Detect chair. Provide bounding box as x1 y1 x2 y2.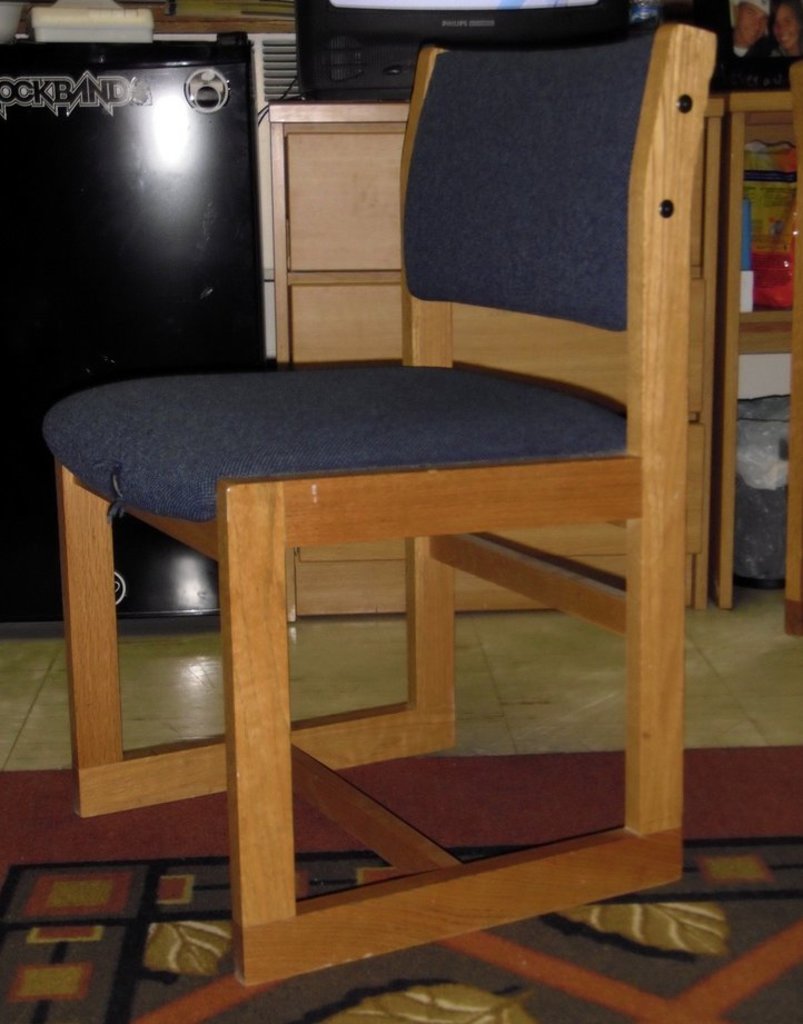
26 0 766 958.
